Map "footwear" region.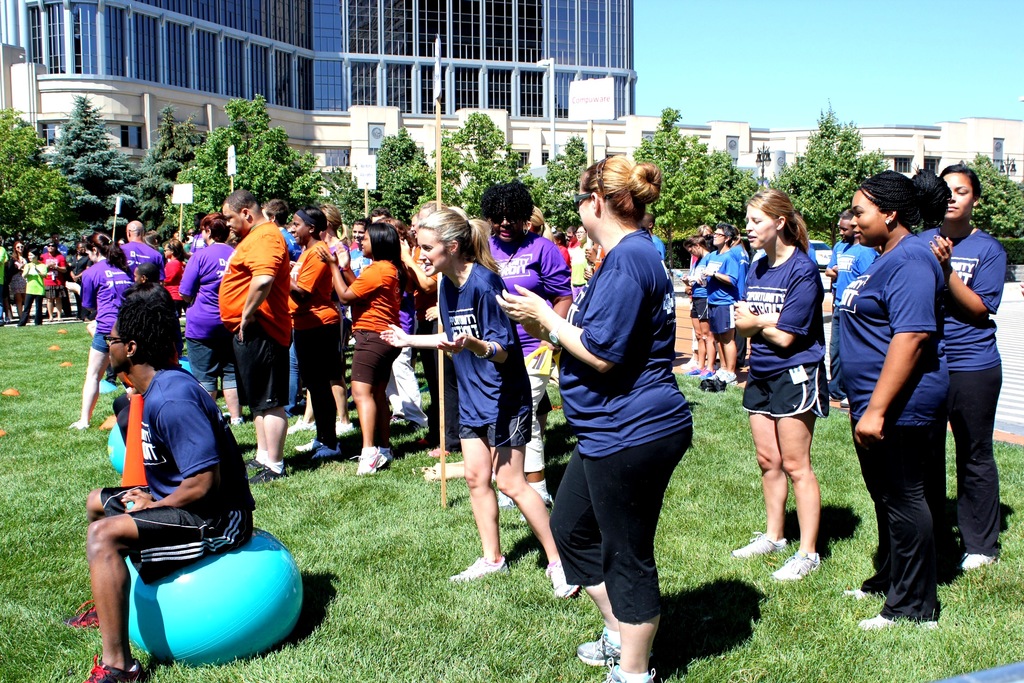
Mapped to 388:416:415:431.
